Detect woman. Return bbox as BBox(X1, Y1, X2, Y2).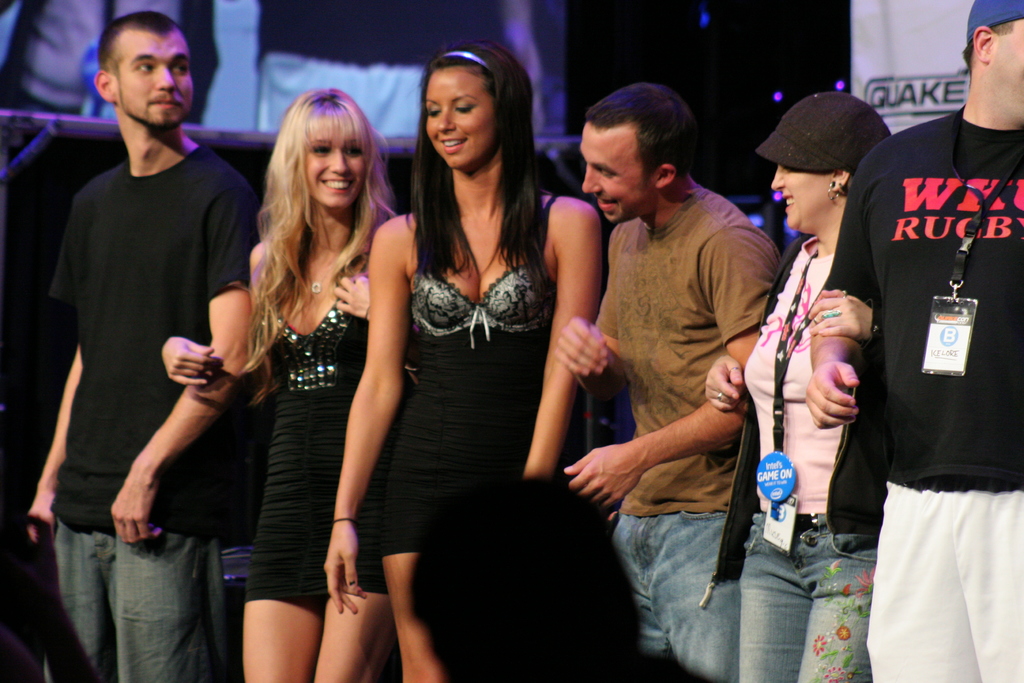
BBox(211, 69, 422, 669).
